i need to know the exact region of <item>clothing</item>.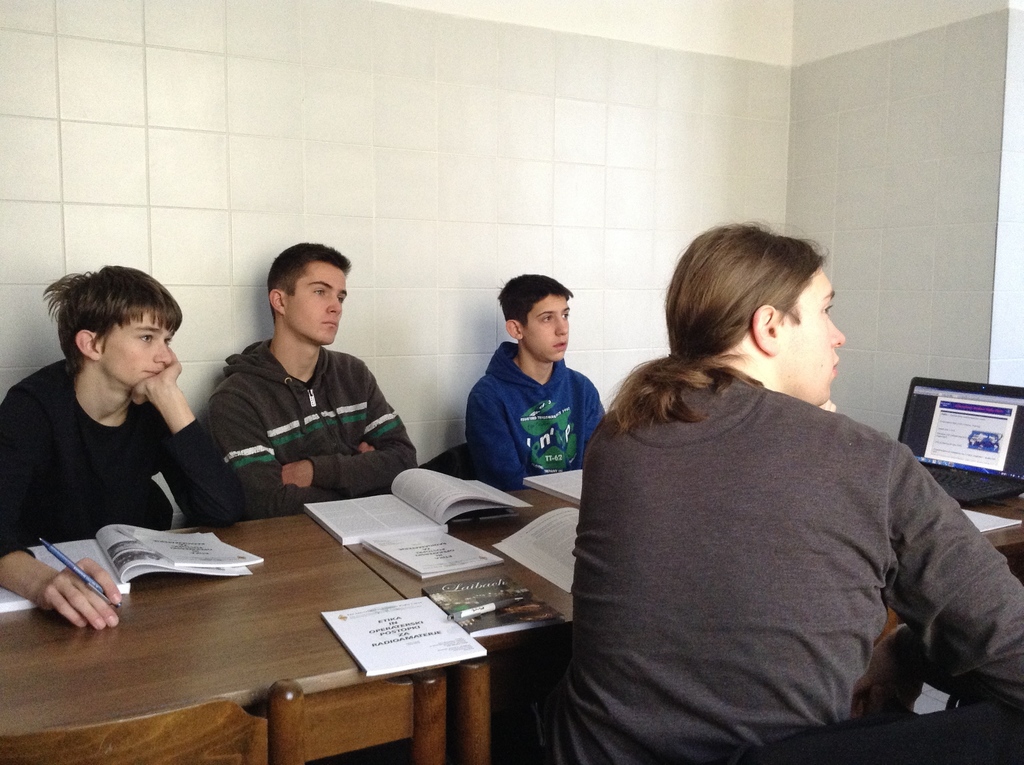
Region: detection(464, 337, 604, 495).
